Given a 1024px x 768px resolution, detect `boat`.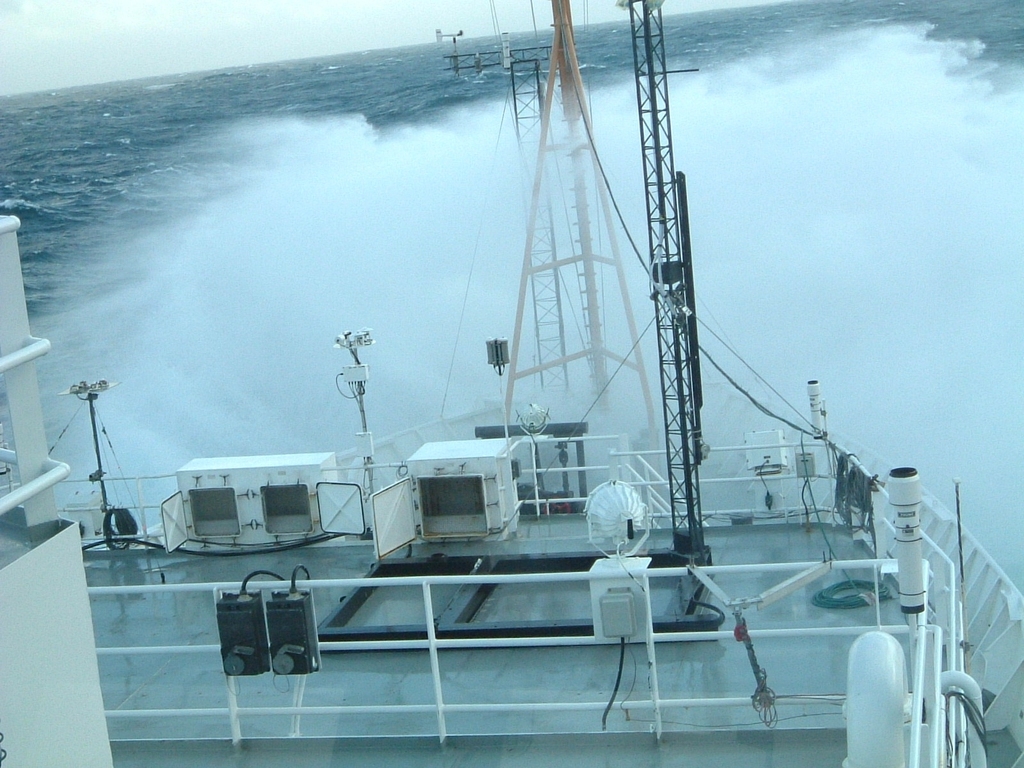
{"left": 0, "top": 0, "right": 1023, "bottom": 767}.
